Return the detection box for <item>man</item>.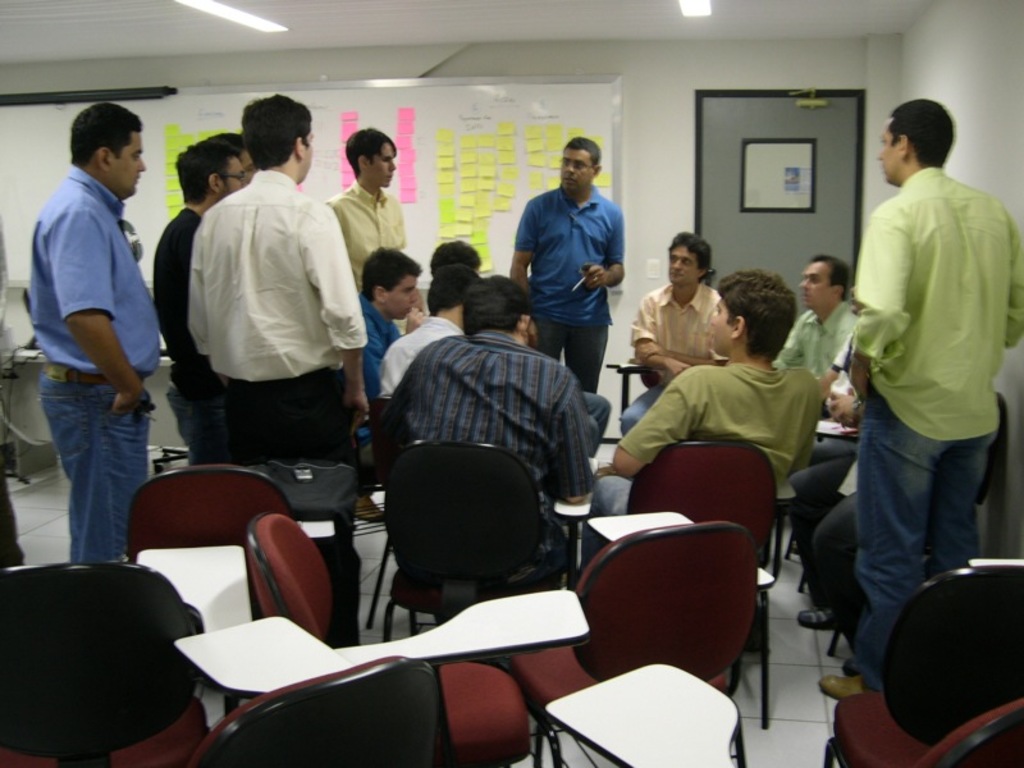
(x1=320, y1=125, x2=404, y2=529).
